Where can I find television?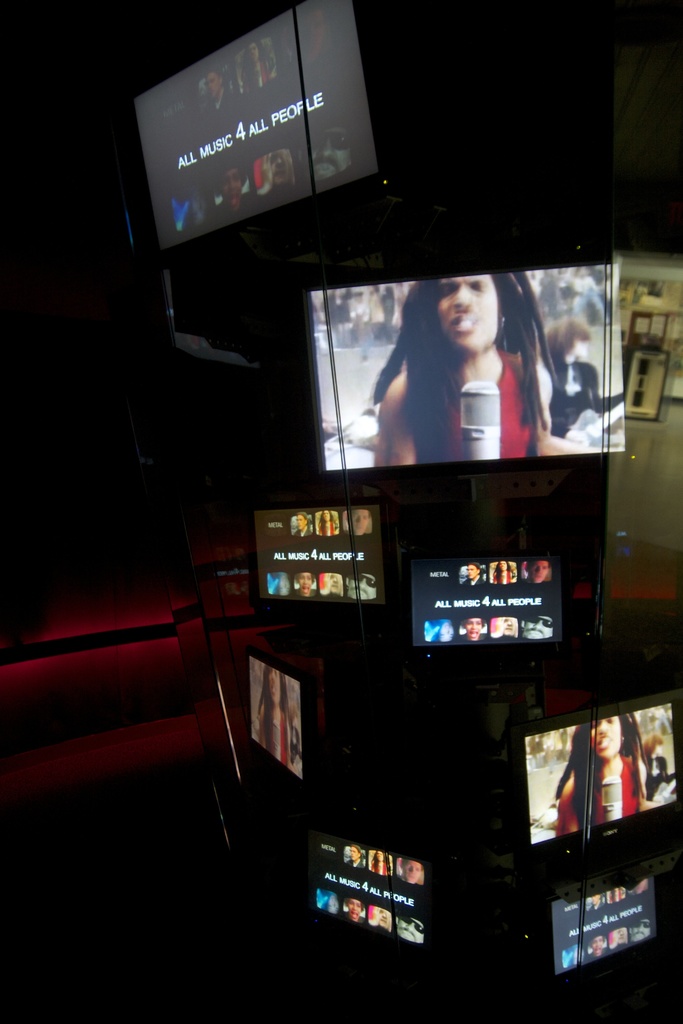
You can find it at x1=522, y1=699, x2=682, y2=858.
